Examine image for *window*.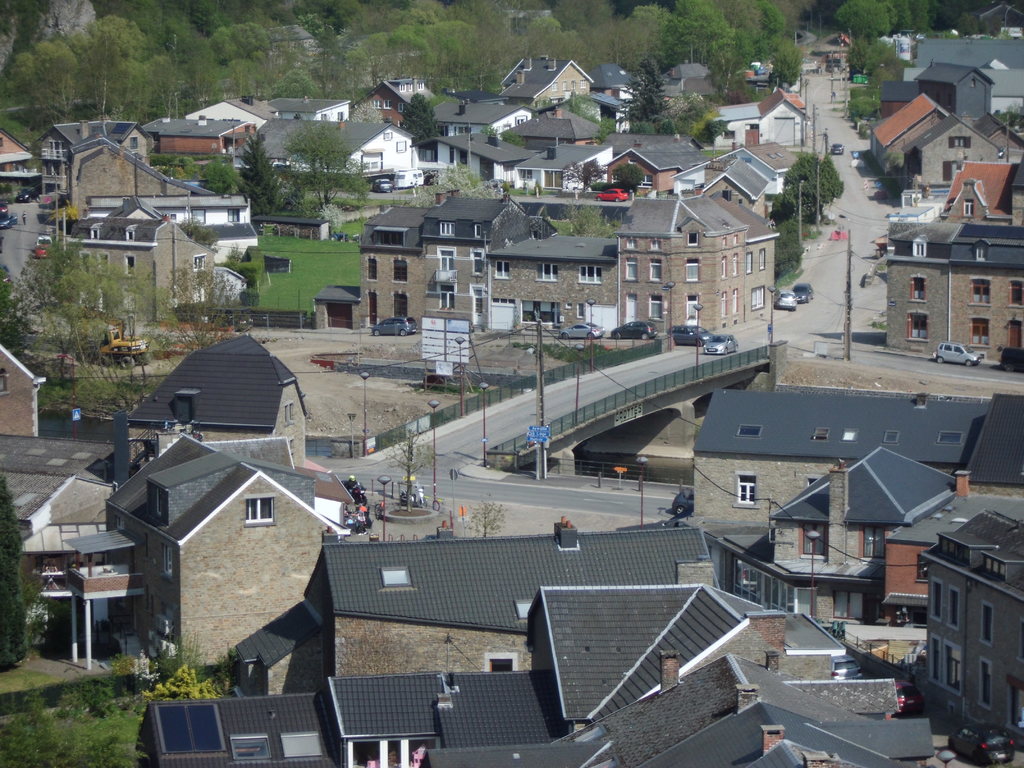
Examination result: bbox(969, 279, 991, 305).
